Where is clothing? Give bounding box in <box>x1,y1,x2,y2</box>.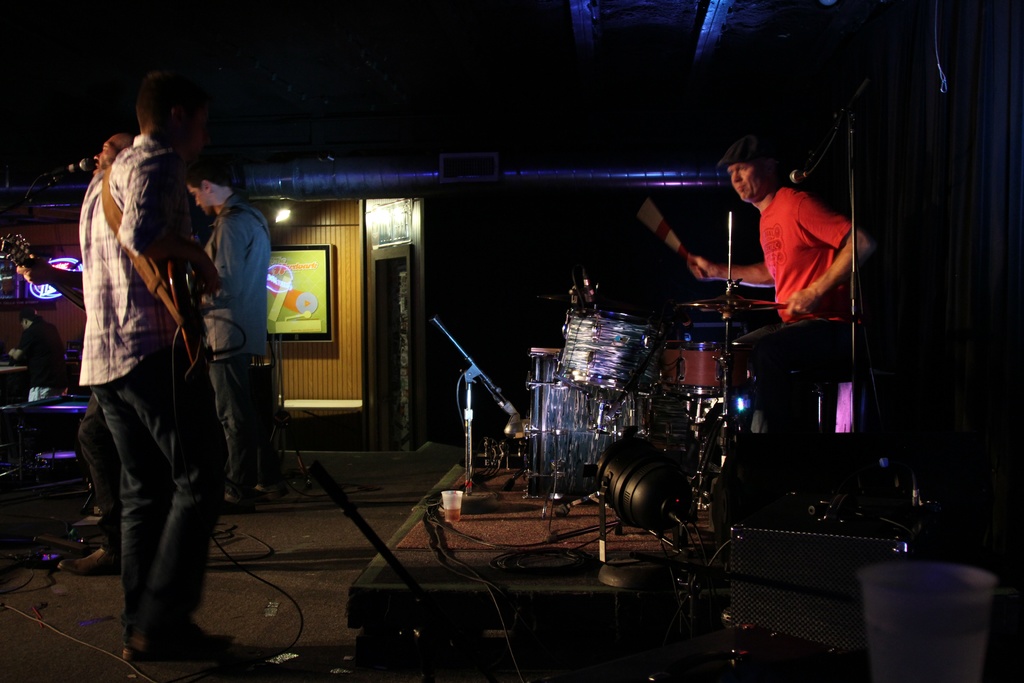
<box>198,193,276,499</box>.
